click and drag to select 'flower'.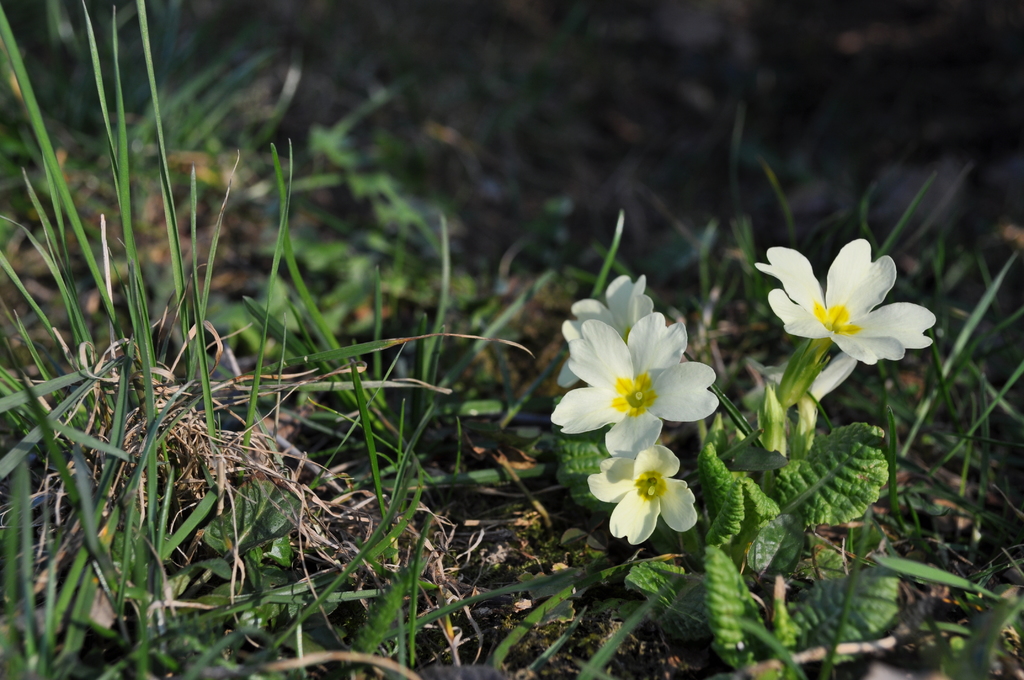
Selection: 555 271 660 391.
